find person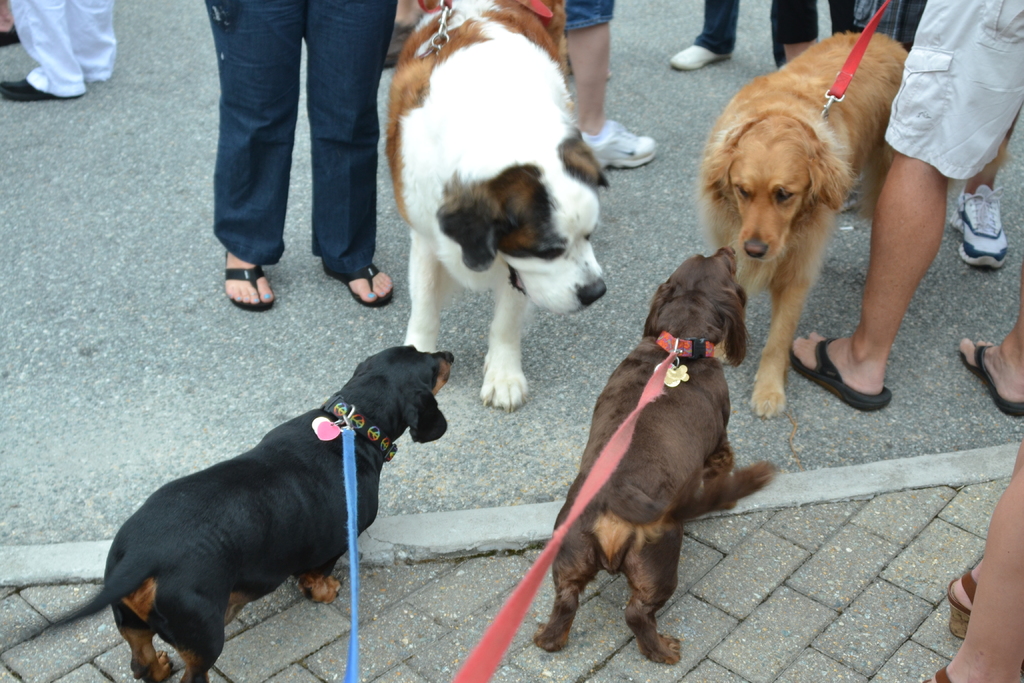
<region>203, 0, 394, 318</region>
